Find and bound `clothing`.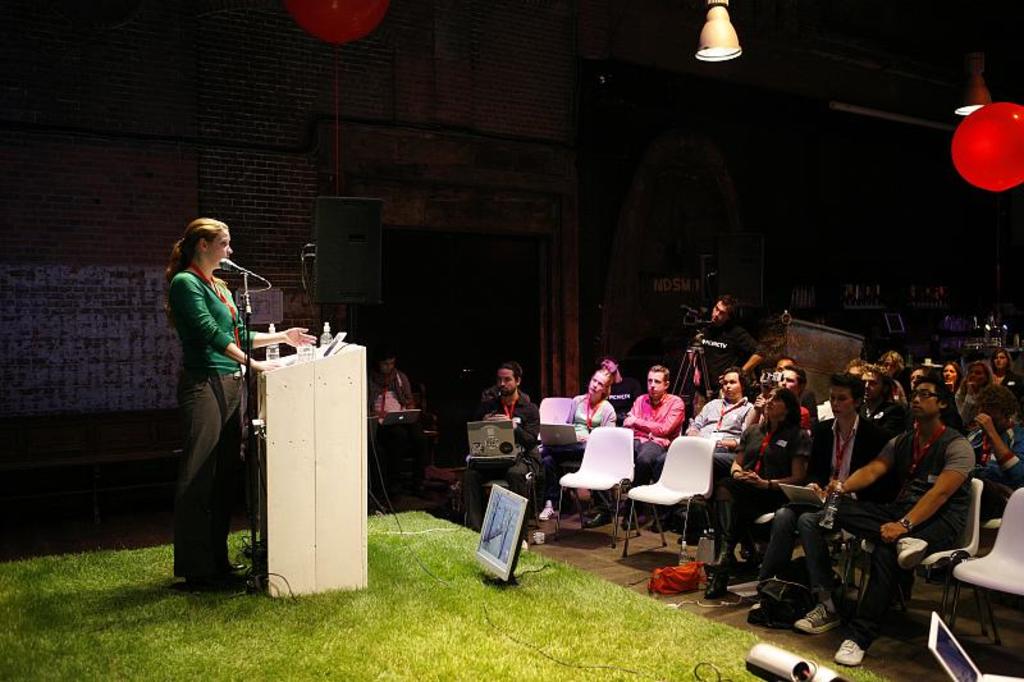
Bound: (left=692, top=394, right=754, bottom=452).
